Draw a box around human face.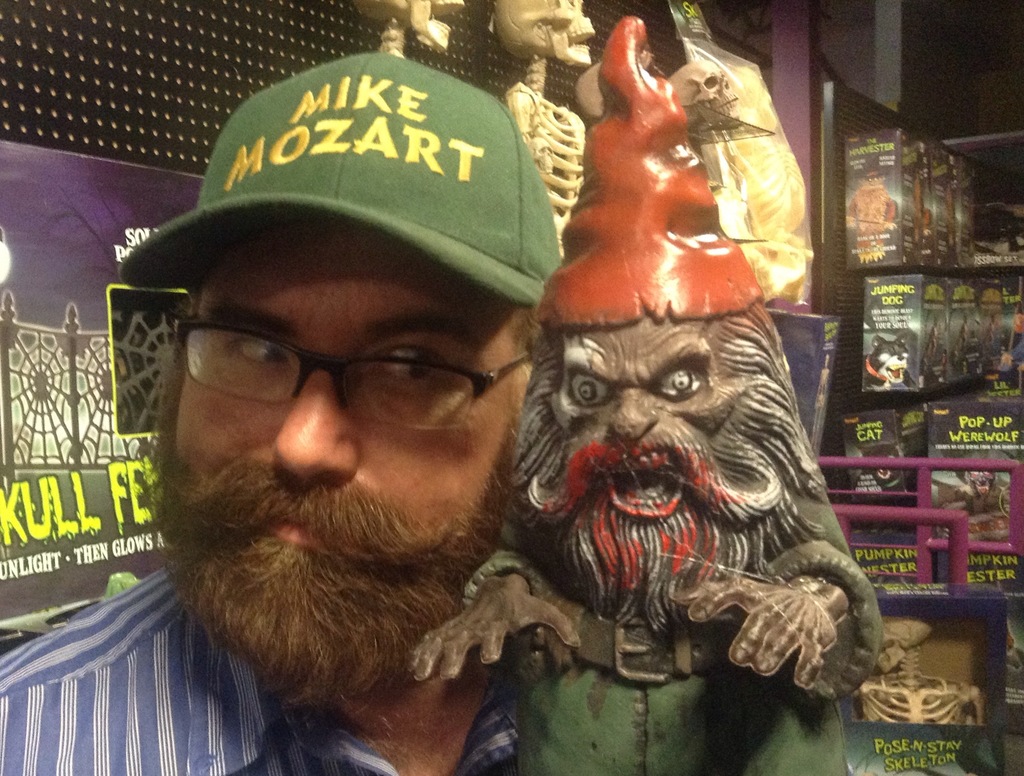
557, 318, 732, 576.
